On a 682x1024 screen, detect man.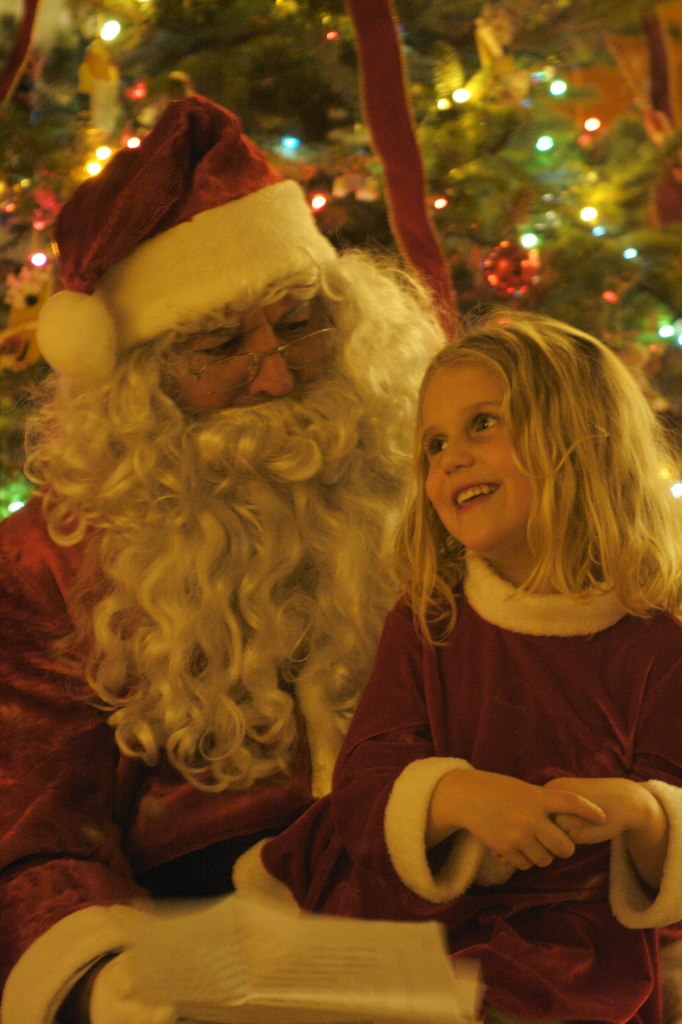
[left=0, top=88, right=468, bottom=1023].
